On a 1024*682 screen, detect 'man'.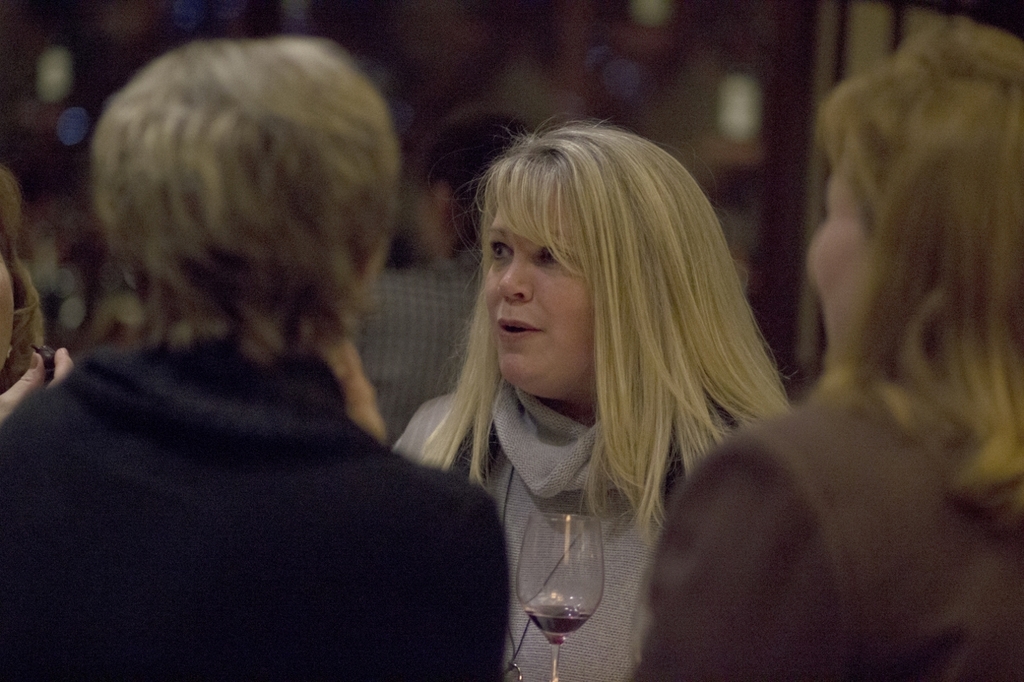
rect(0, 34, 522, 670).
